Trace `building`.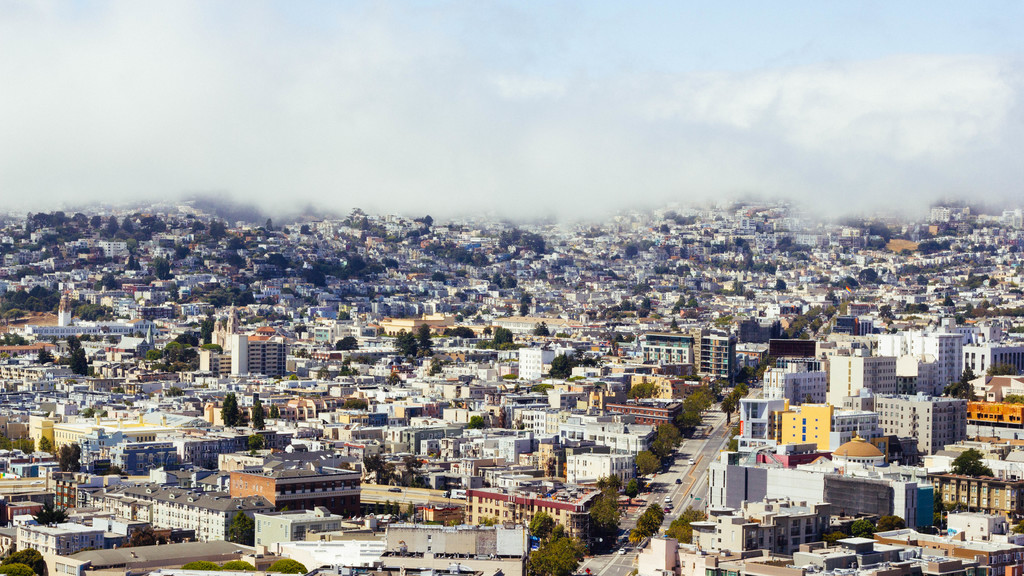
Traced to bbox=(517, 342, 556, 380).
